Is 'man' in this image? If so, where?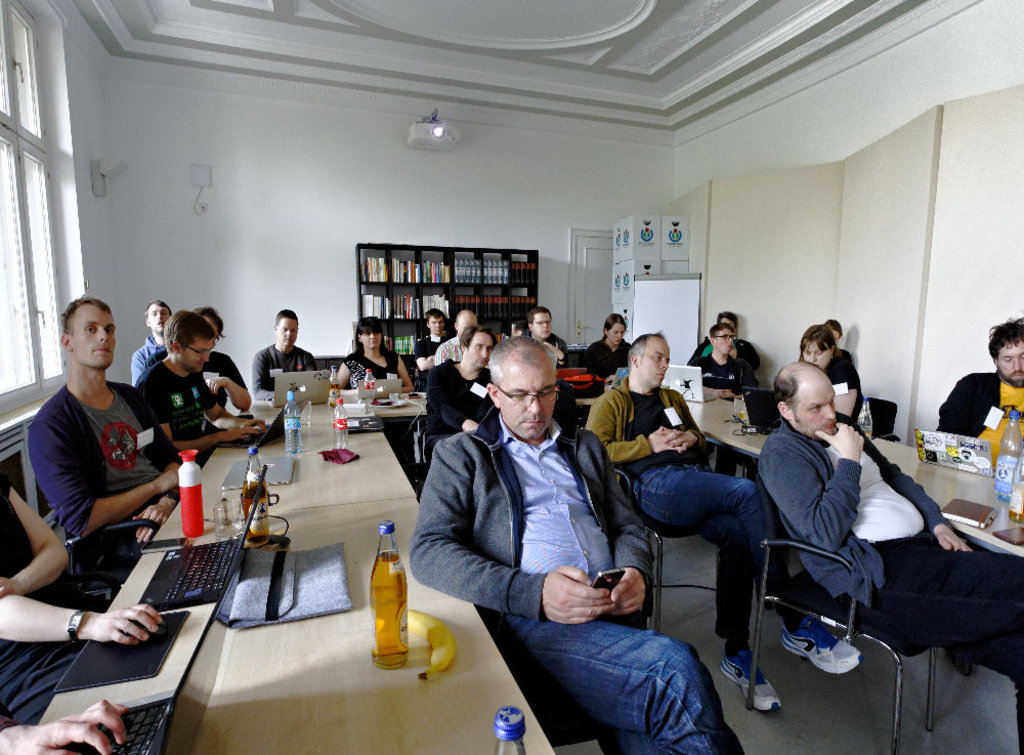
Yes, at {"left": 139, "top": 308, "right": 266, "bottom": 457}.
